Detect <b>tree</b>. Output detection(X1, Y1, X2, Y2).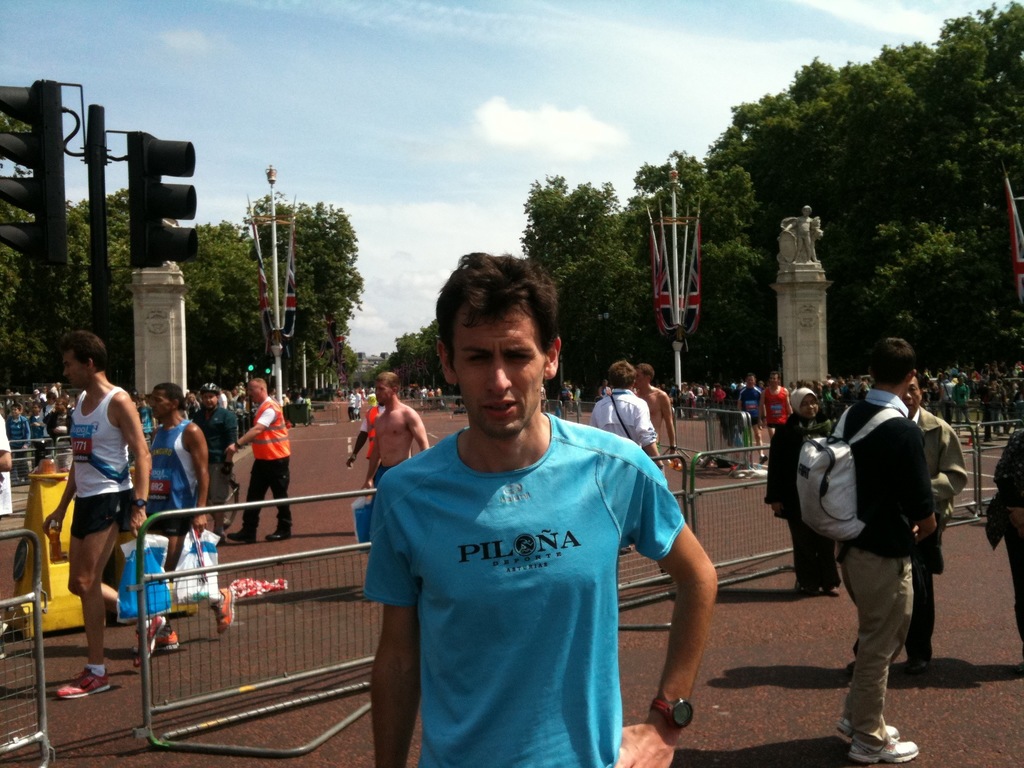
detection(518, 175, 639, 349).
